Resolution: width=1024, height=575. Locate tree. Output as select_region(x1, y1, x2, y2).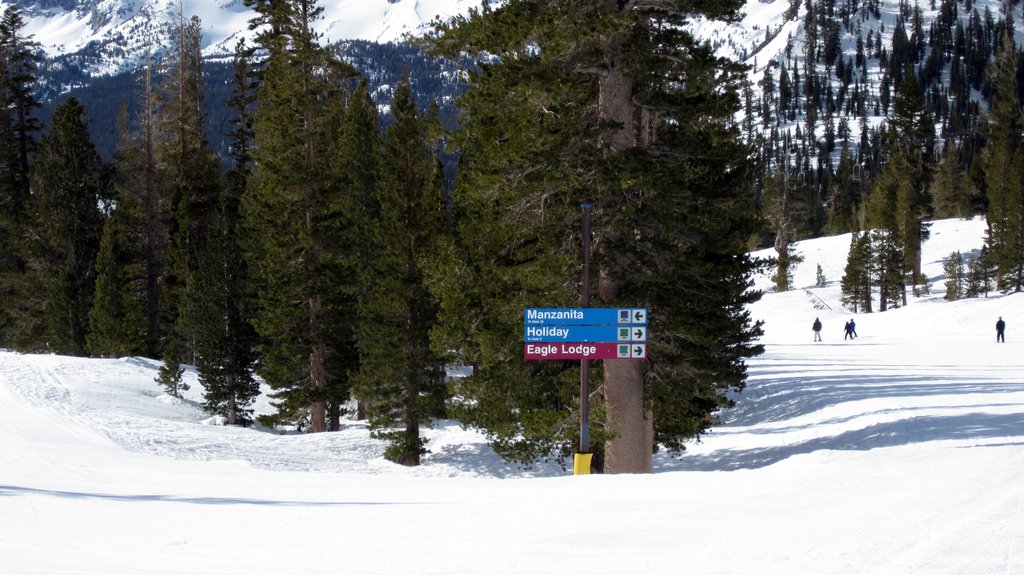
select_region(445, 43, 792, 365).
